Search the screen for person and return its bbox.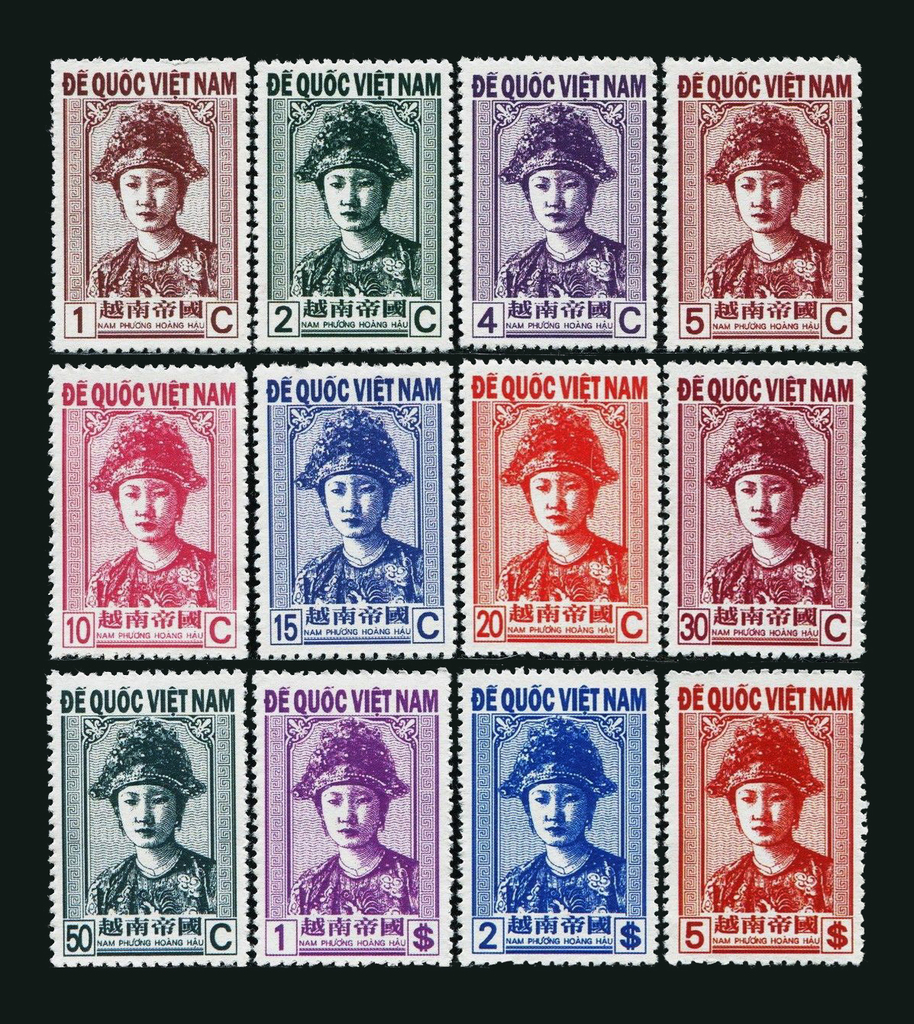
Found: region(91, 712, 218, 916).
